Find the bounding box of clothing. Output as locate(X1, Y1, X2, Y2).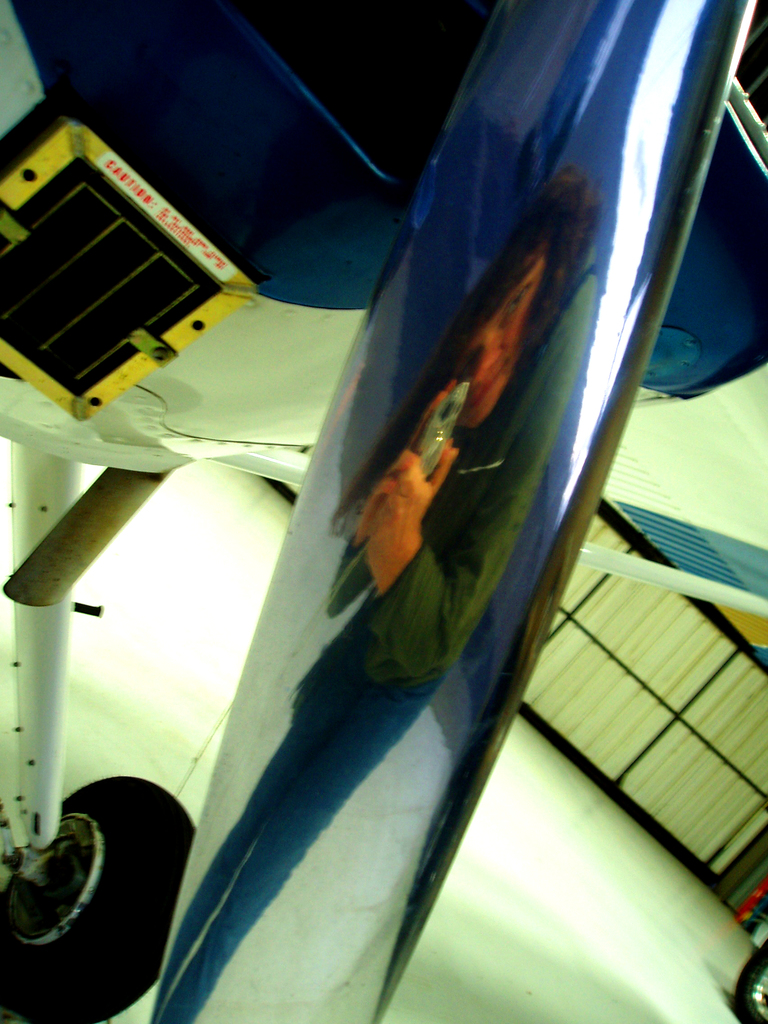
locate(152, 269, 610, 1023).
